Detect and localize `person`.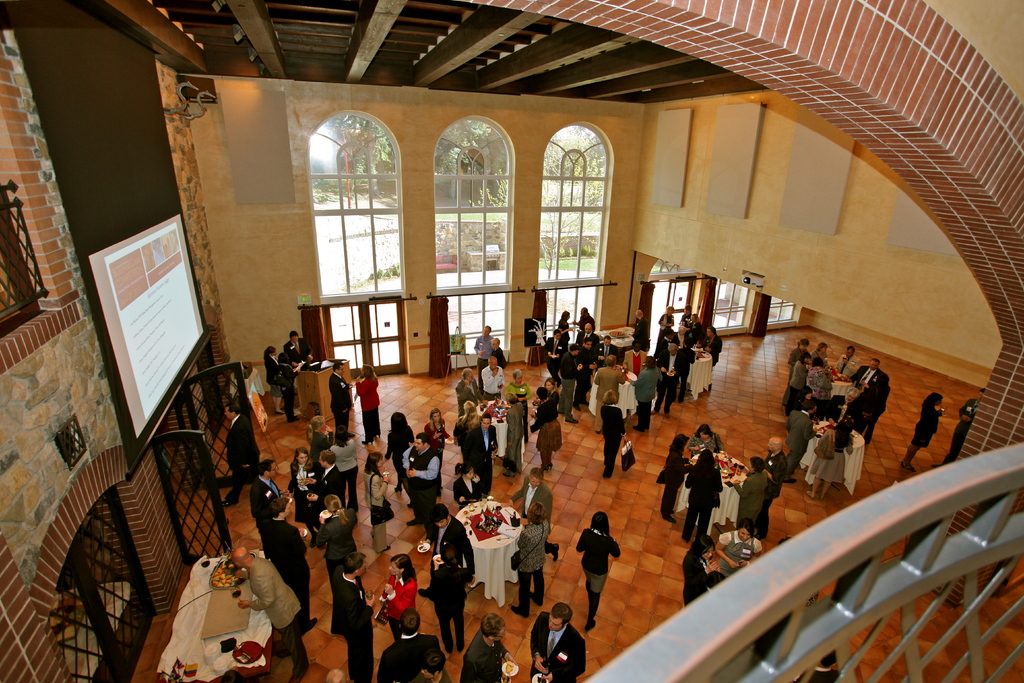
Localized at <region>224, 667, 244, 682</region>.
